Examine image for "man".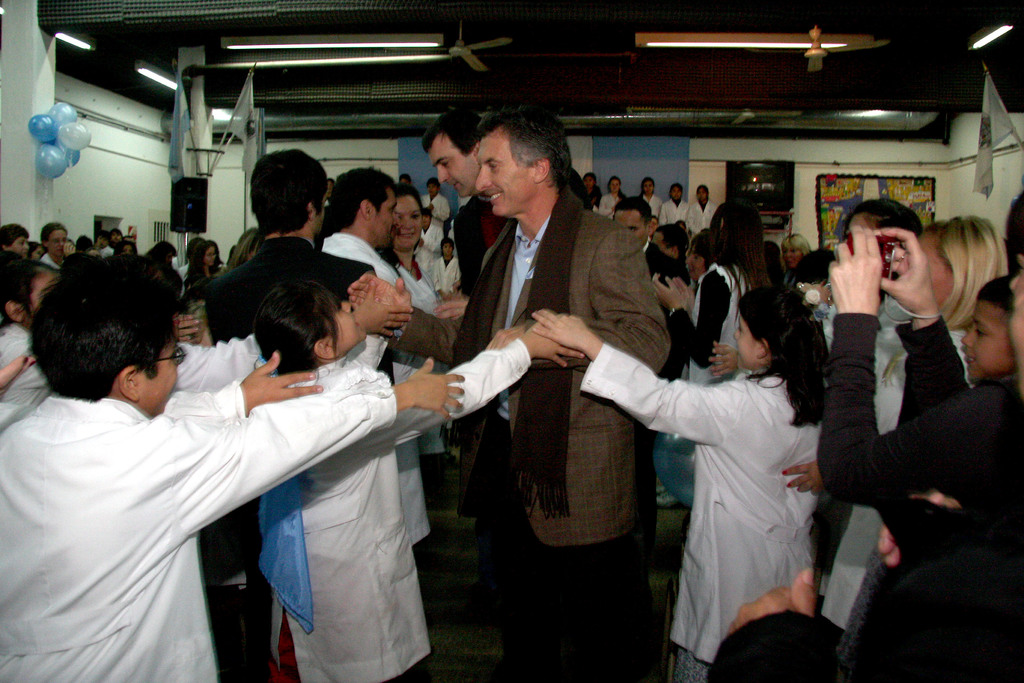
Examination result: region(209, 136, 400, 397).
